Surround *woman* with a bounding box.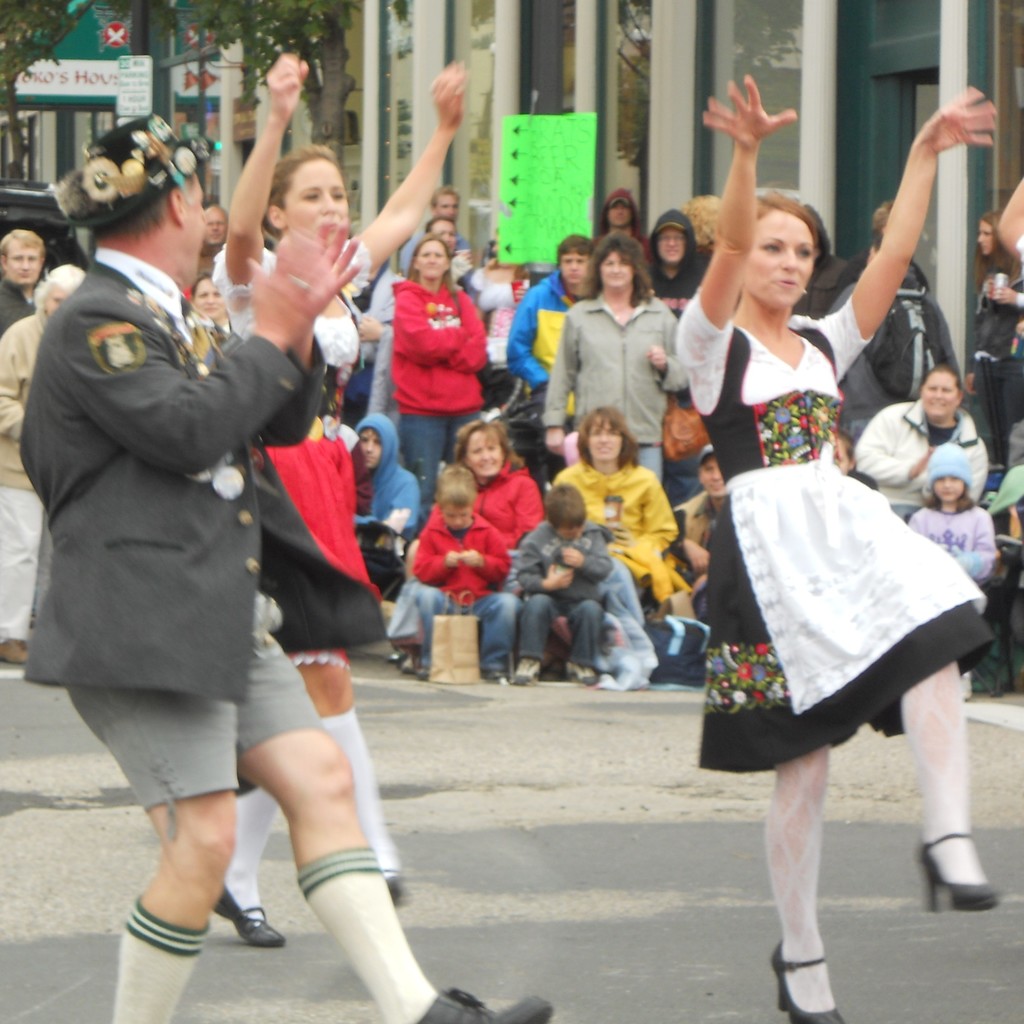
{"left": 970, "top": 211, "right": 1023, "bottom": 459}.
